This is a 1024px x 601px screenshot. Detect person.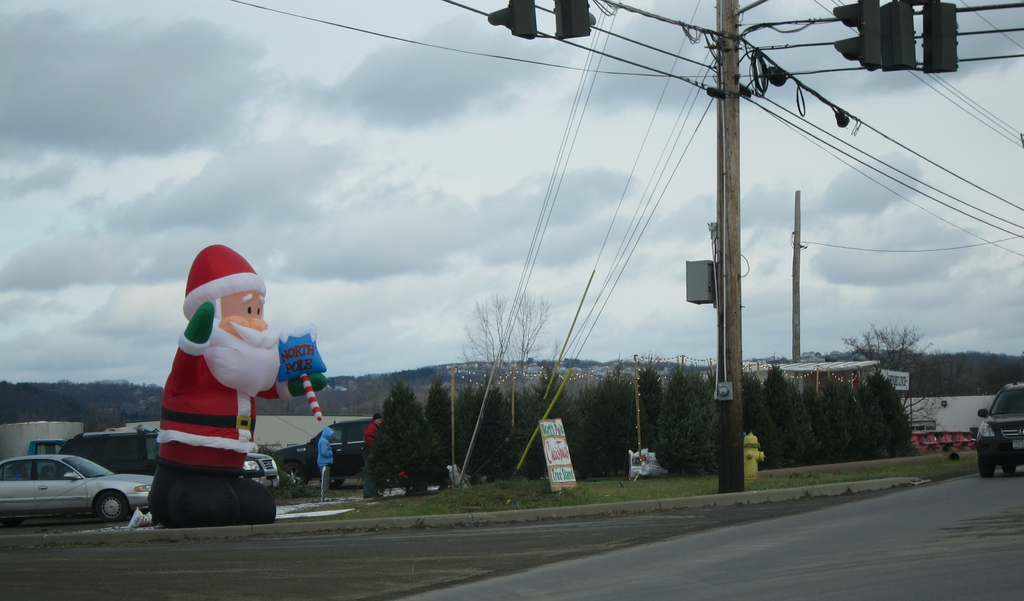
(left=320, top=426, right=333, bottom=504).
